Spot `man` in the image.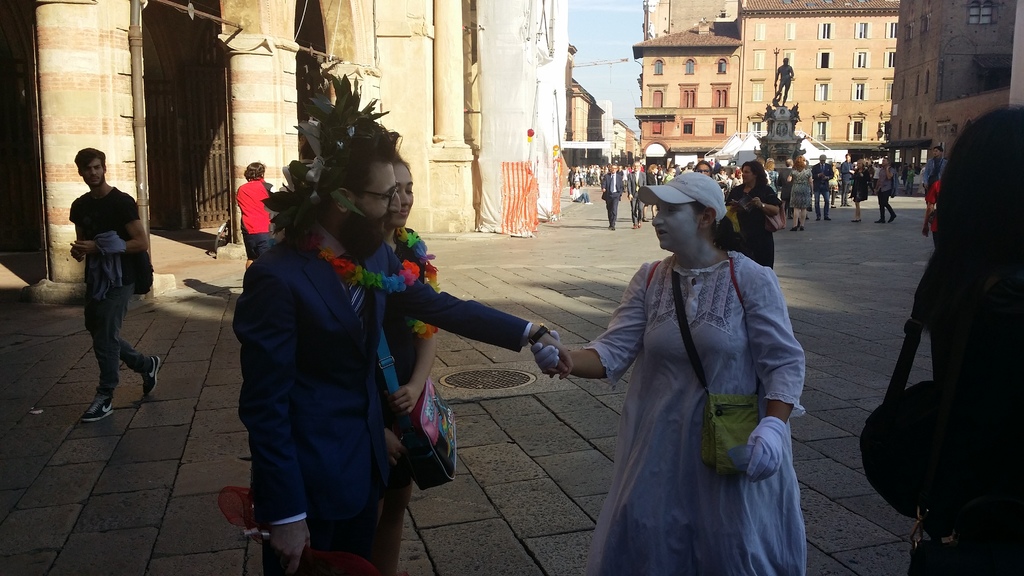
`man` found at x1=598, y1=163, x2=626, y2=231.
